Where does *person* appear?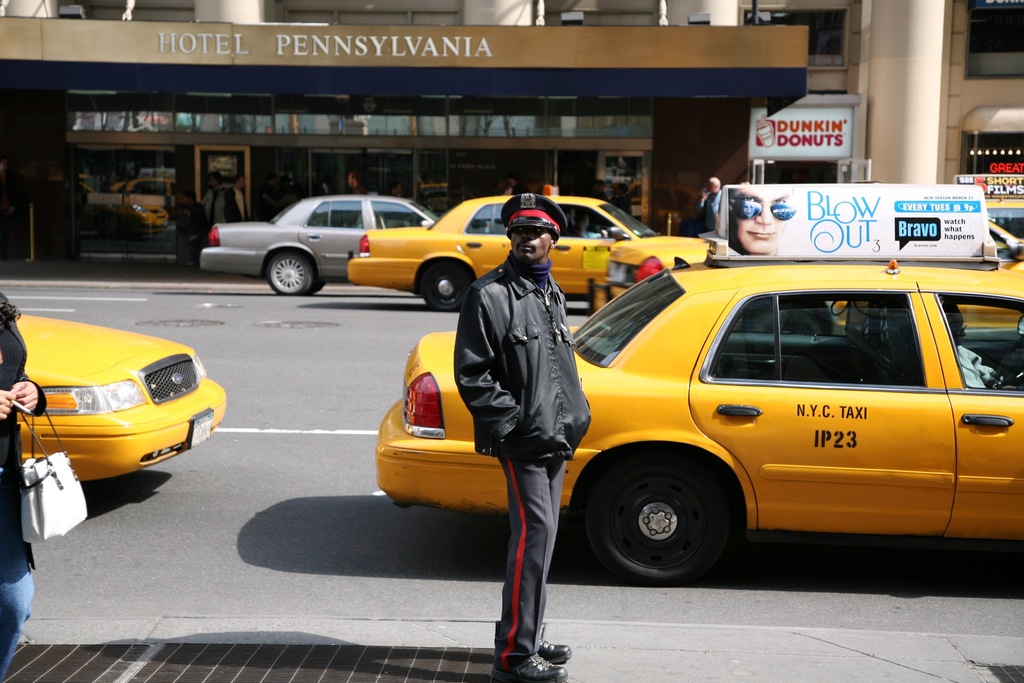
Appears at 451,192,595,682.
